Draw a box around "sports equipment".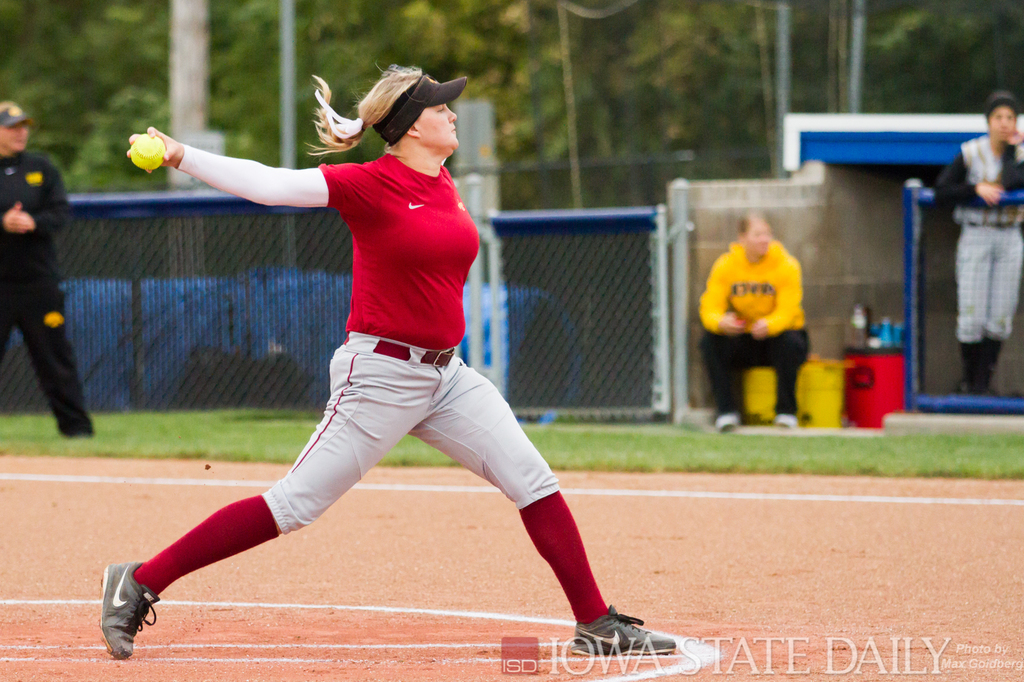
box(573, 602, 680, 658).
